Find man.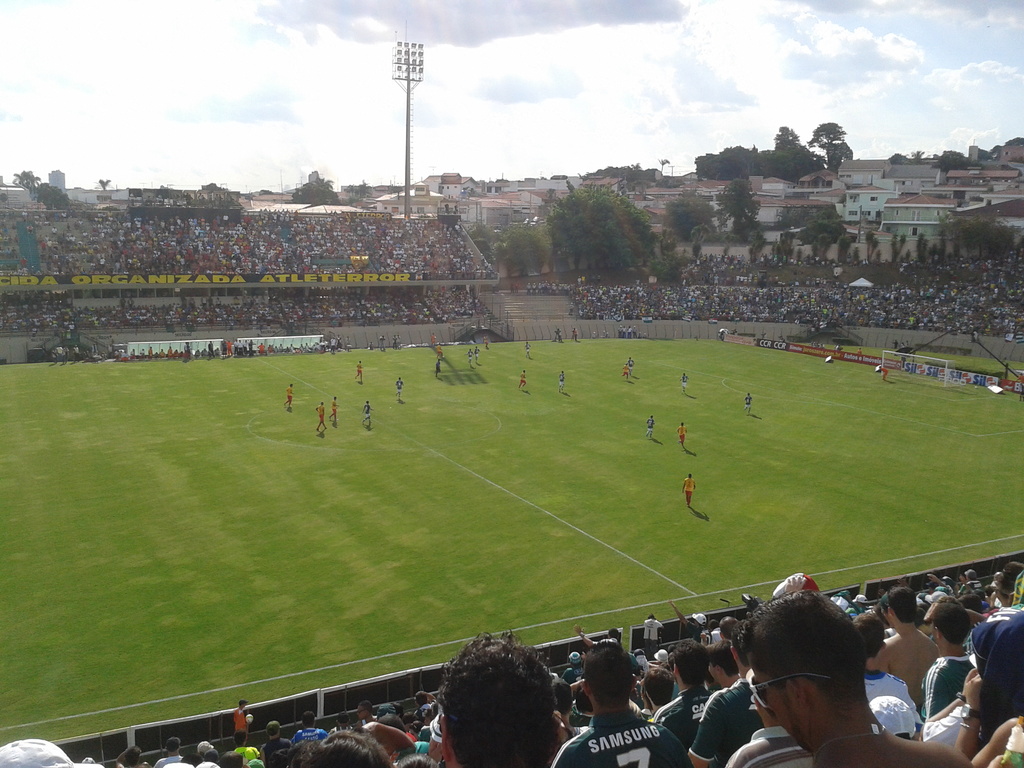
[422, 634, 586, 767].
